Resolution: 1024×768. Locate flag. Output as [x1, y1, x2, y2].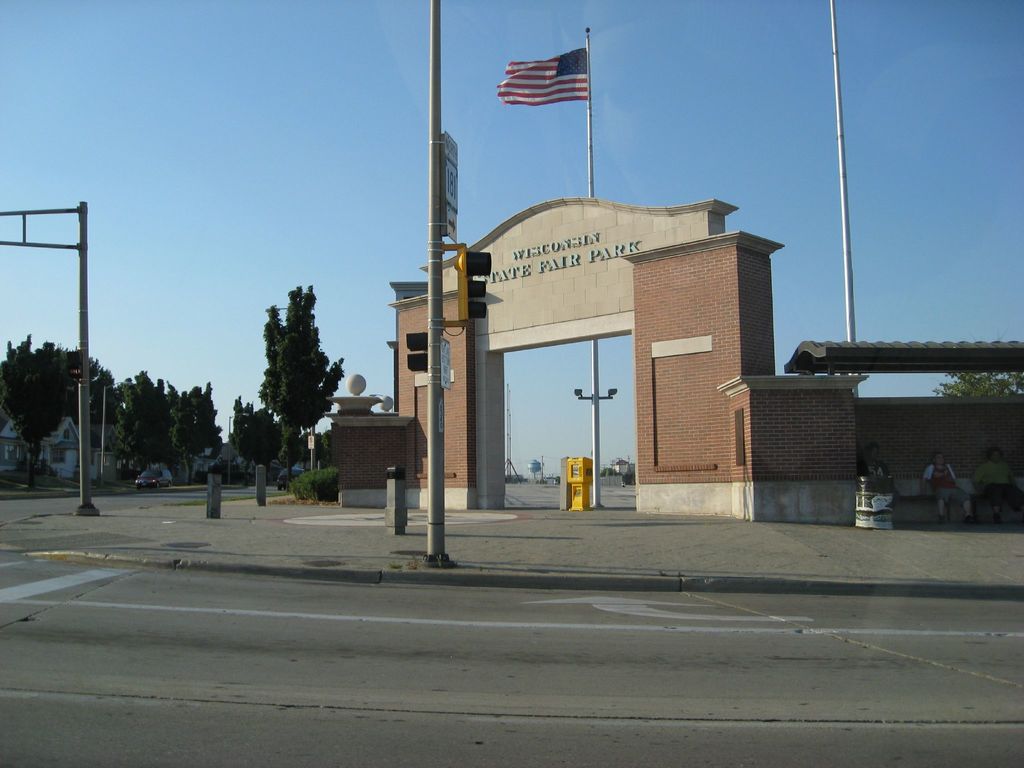
[497, 47, 607, 99].
